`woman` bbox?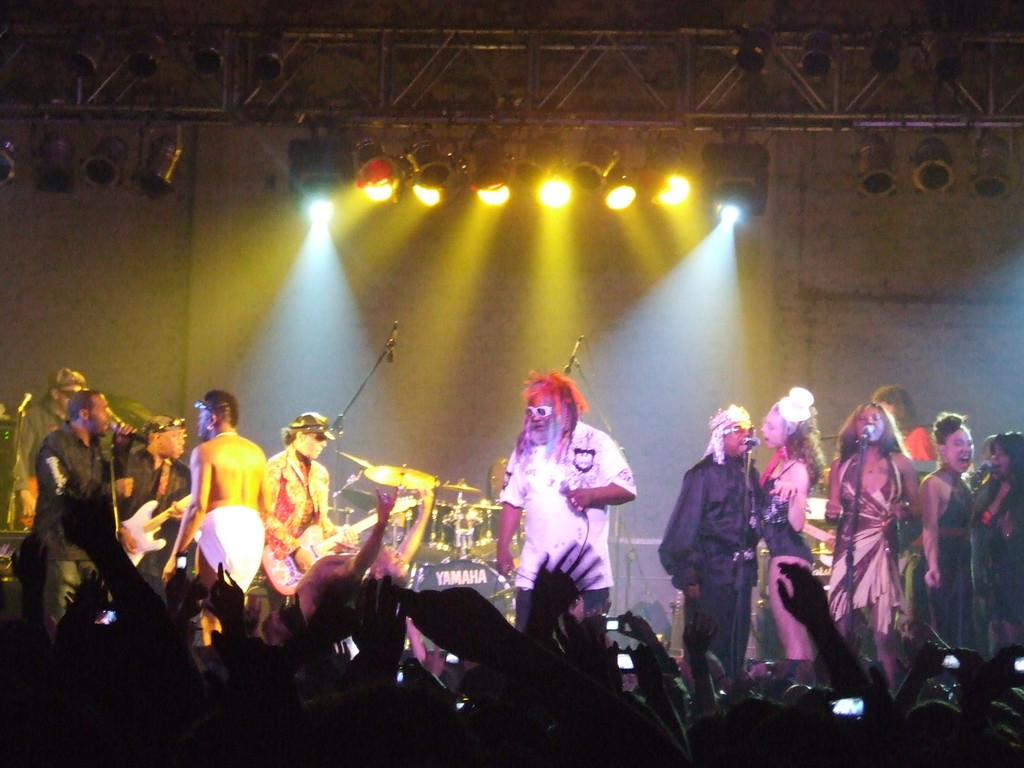
976,429,1023,646
